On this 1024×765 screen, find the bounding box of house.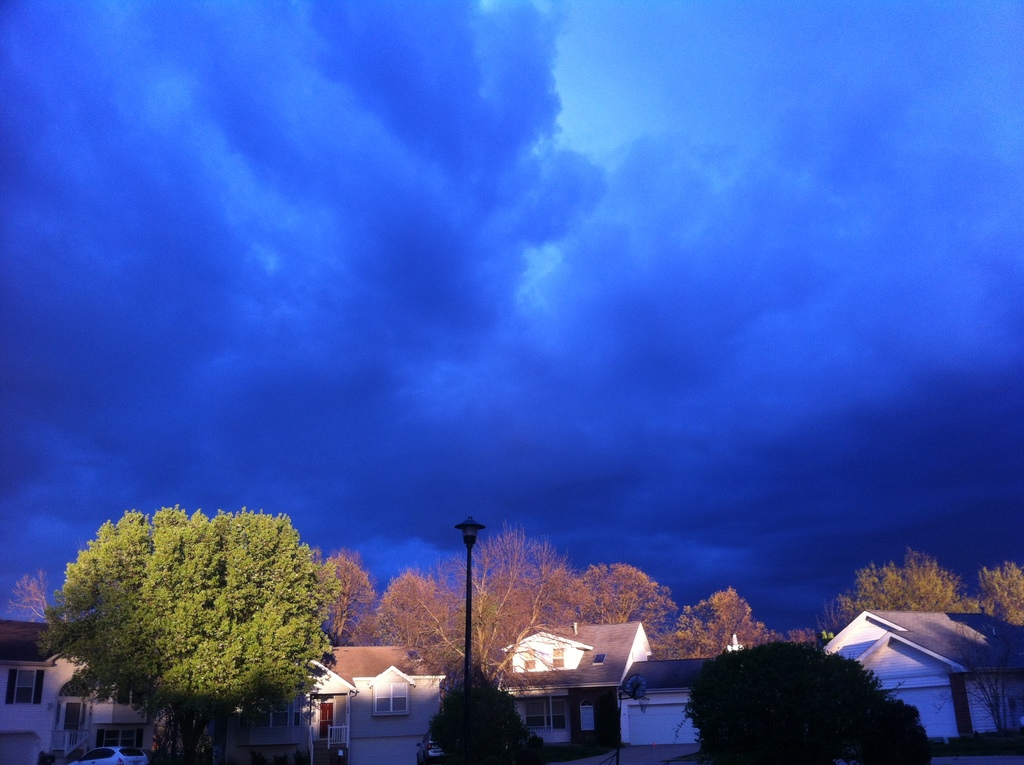
Bounding box: [left=624, top=645, right=790, bottom=748].
